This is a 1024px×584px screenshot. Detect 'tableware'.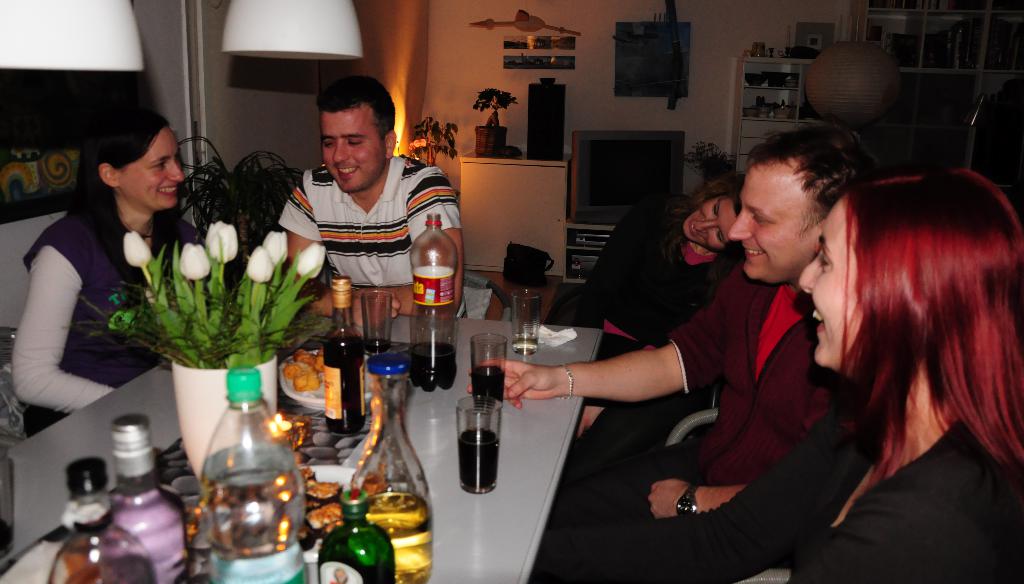
left=358, top=288, right=395, bottom=353.
